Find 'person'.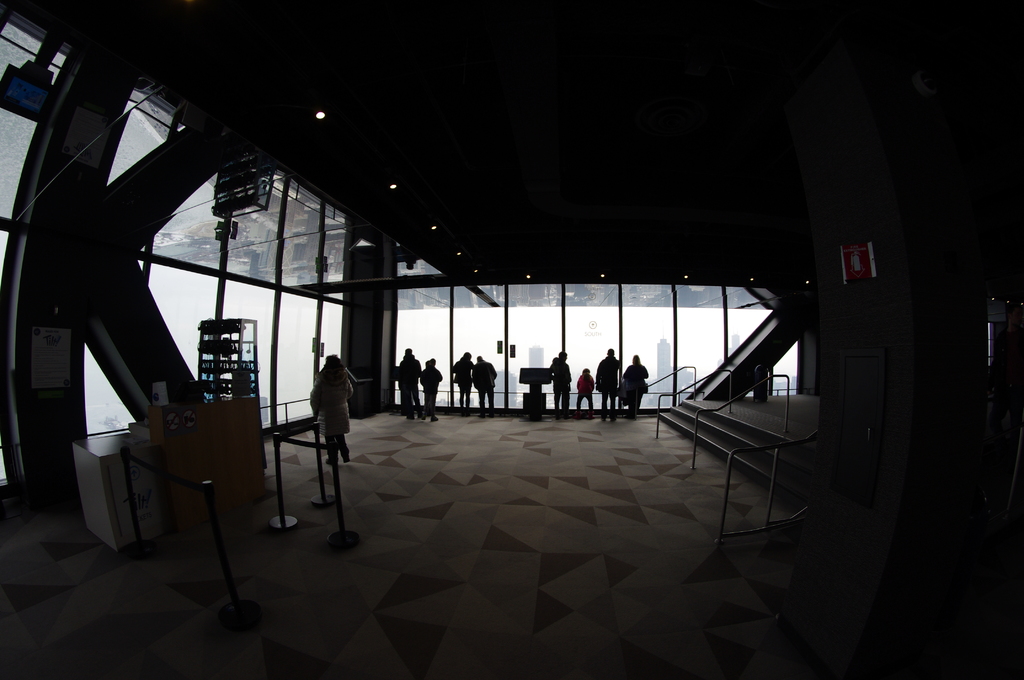
box=[550, 353, 557, 365].
